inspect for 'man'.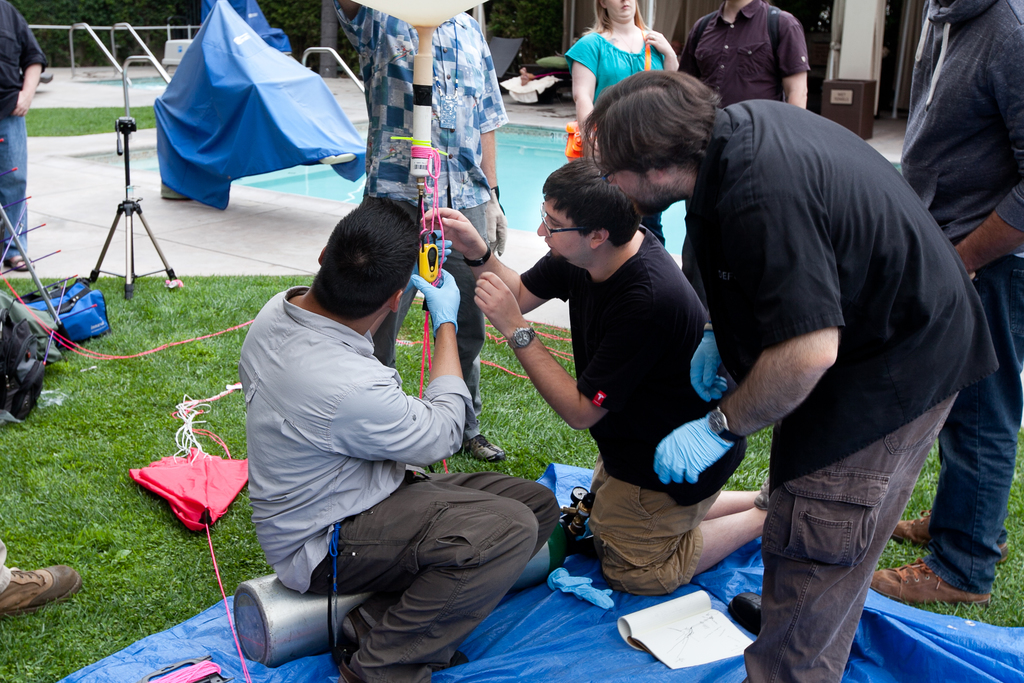
Inspection: Rect(592, 17, 991, 671).
